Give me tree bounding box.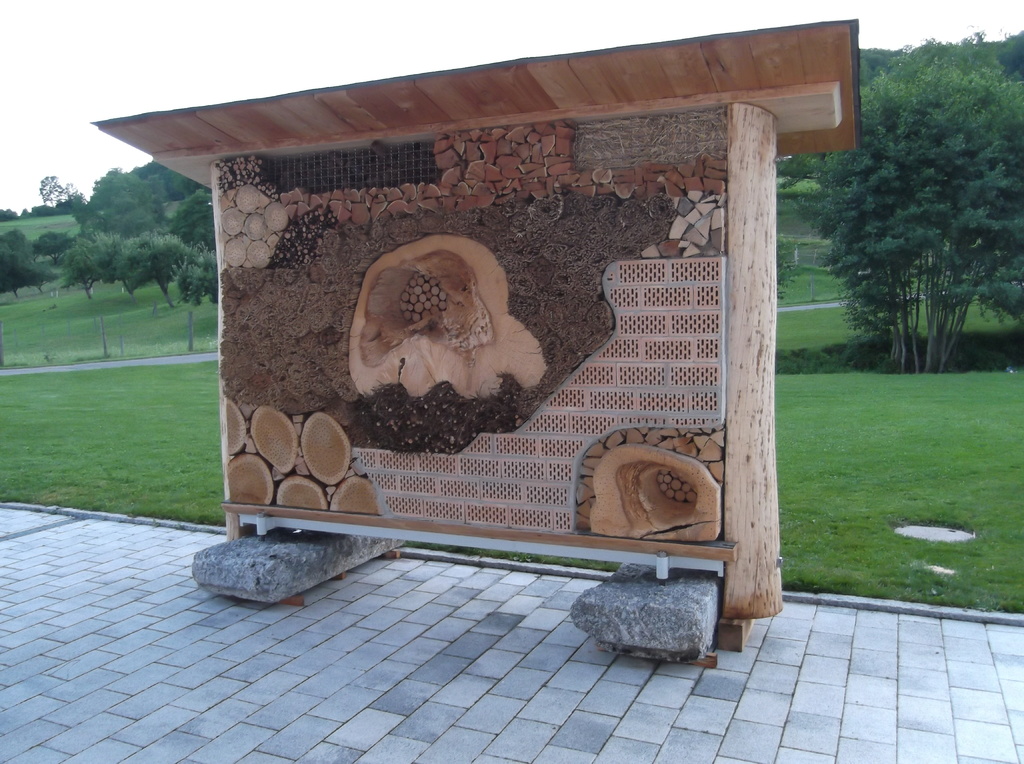
bbox=[962, 29, 988, 47].
